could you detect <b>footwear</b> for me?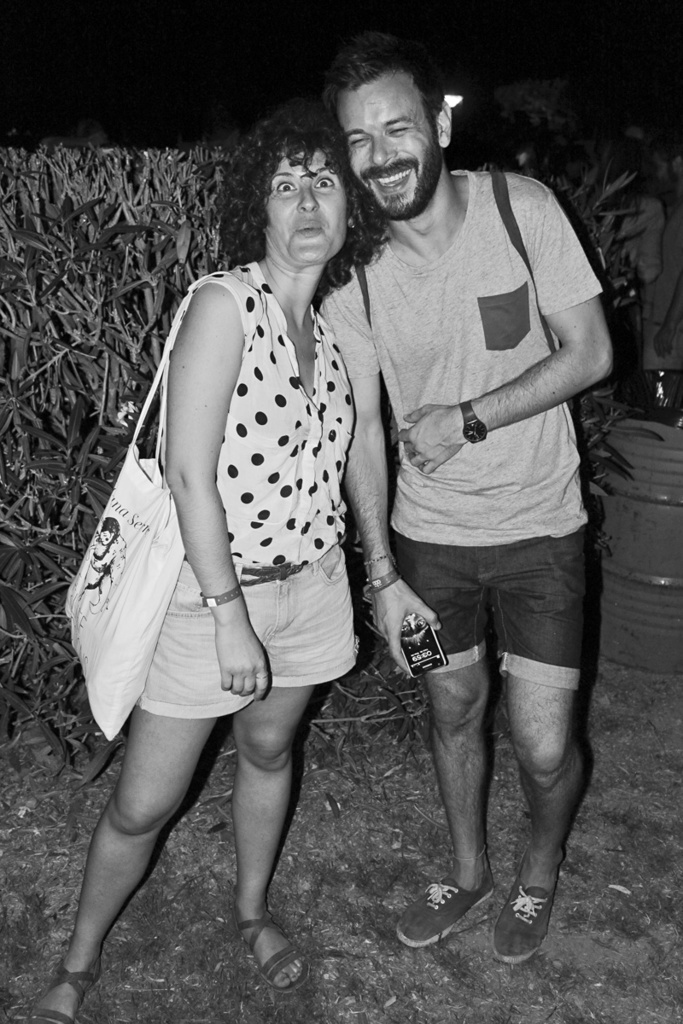
Detection result: locate(395, 875, 498, 949).
